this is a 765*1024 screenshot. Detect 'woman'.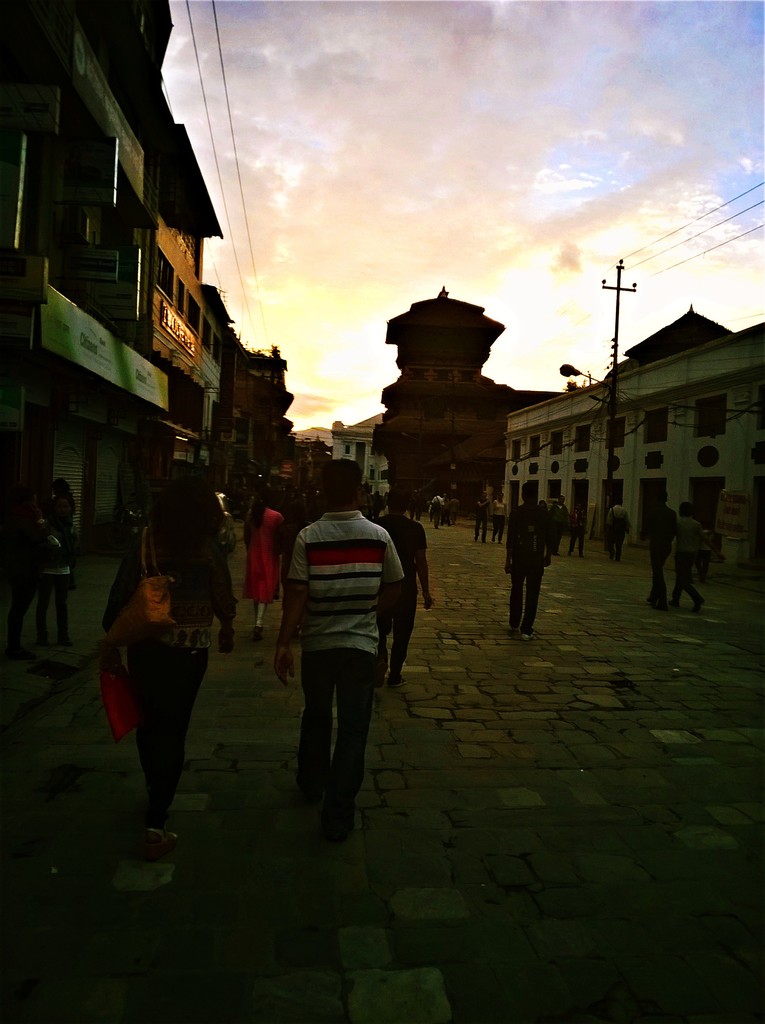
[99,471,247,847].
